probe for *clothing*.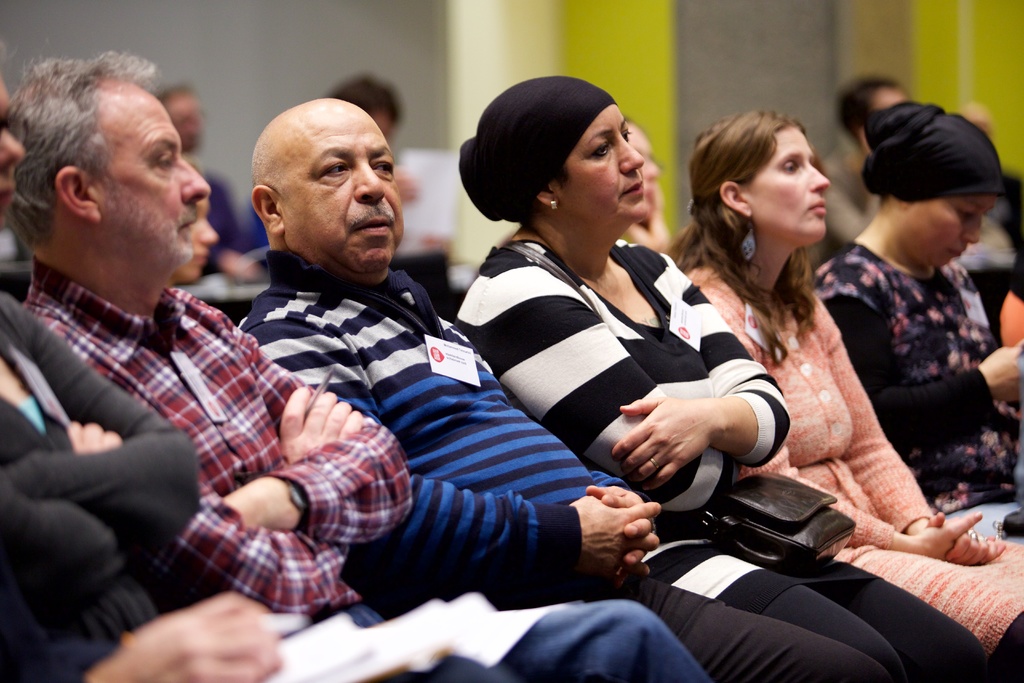
Probe result: 674,249,1023,682.
